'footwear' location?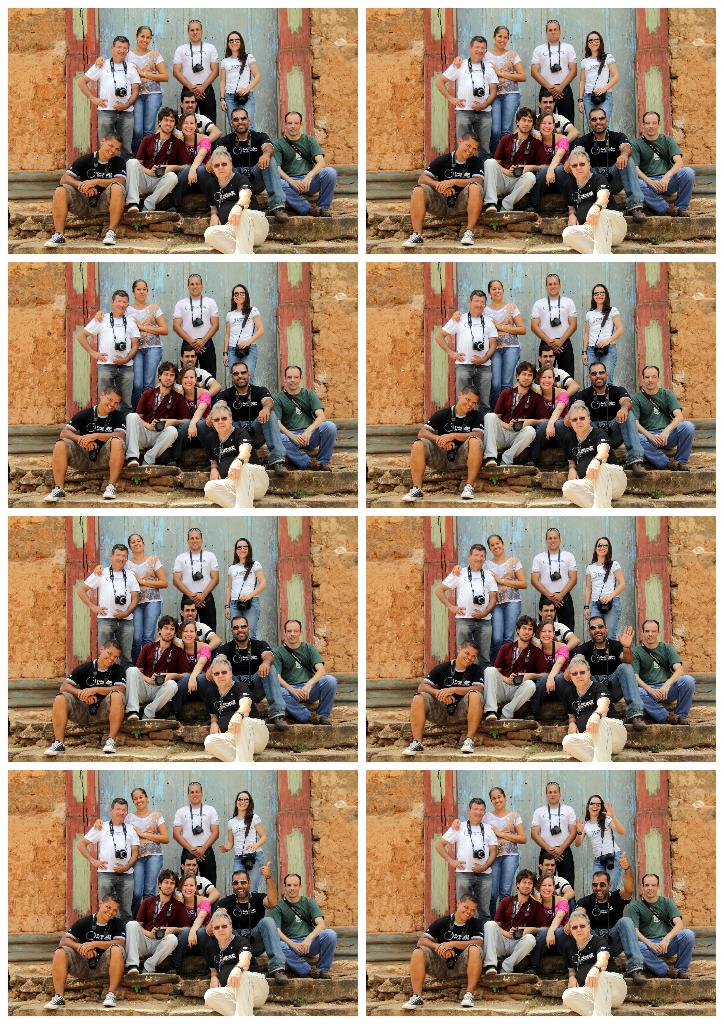
BBox(460, 230, 479, 248)
